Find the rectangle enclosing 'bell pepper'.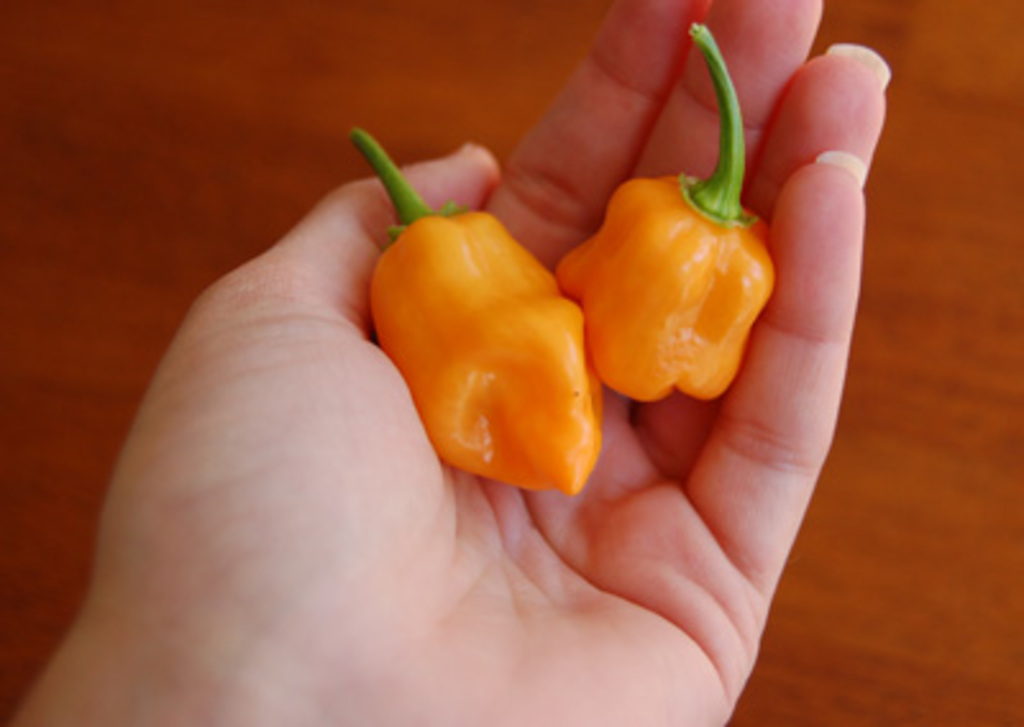
bbox(351, 128, 607, 502).
